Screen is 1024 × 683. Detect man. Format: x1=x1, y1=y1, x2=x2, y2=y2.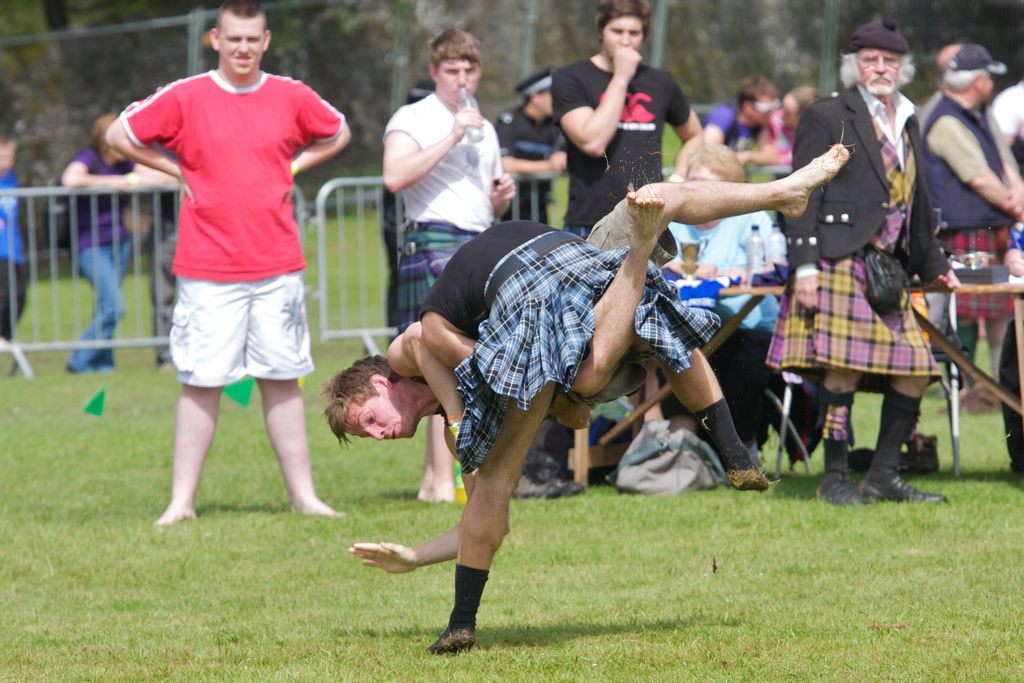
x1=378, y1=22, x2=515, y2=501.
